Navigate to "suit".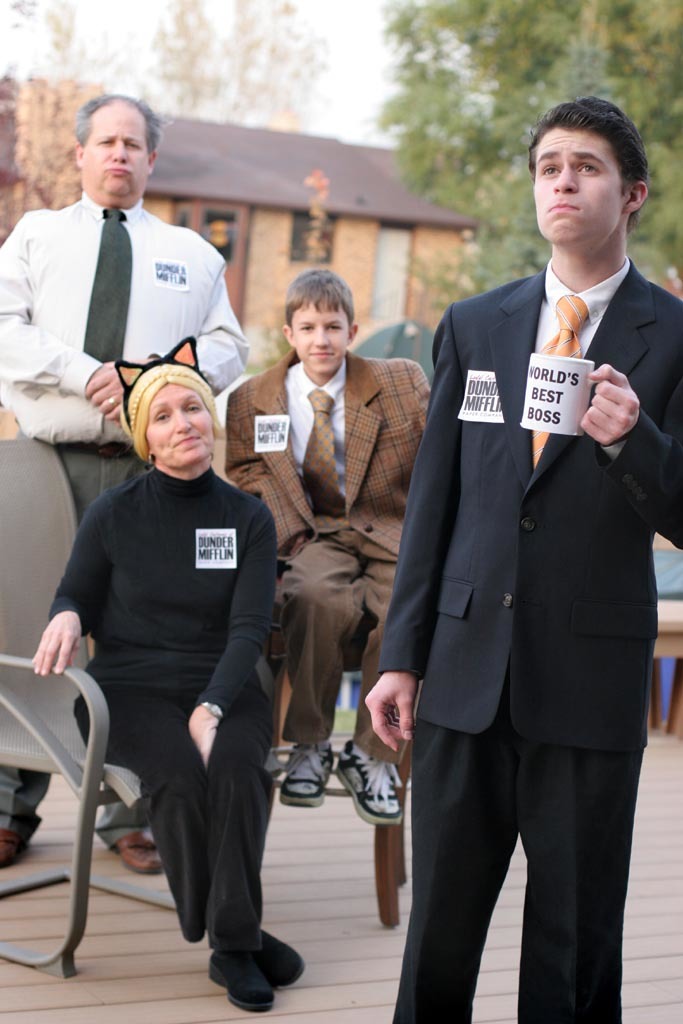
Navigation target: <region>224, 346, 441, 771</region>.
